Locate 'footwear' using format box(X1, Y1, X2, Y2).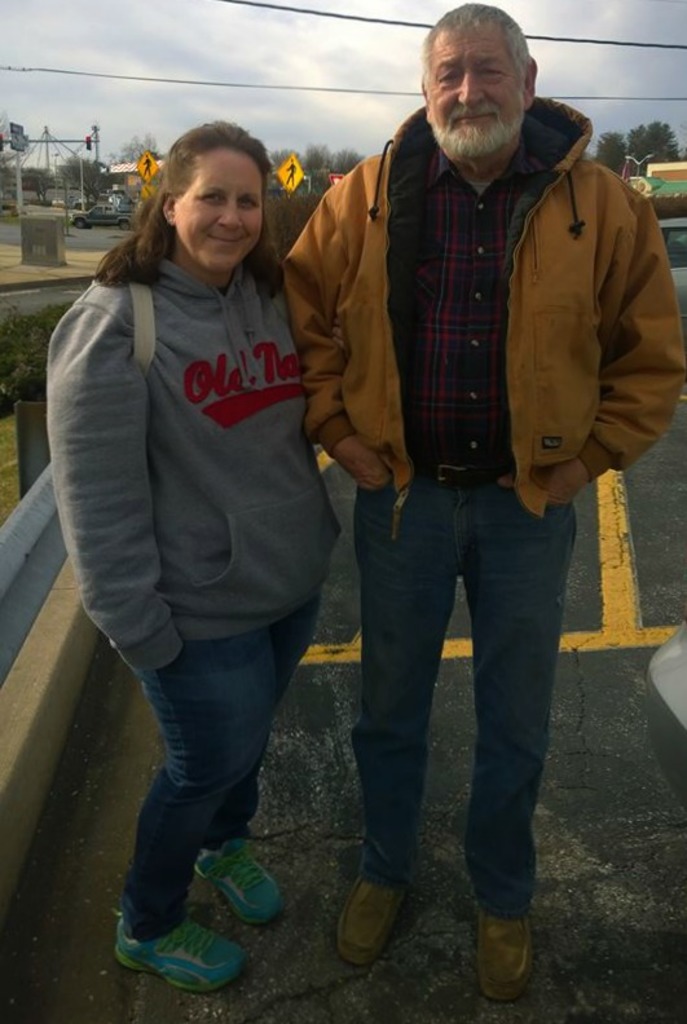
box(468, 904, 534, 992).
